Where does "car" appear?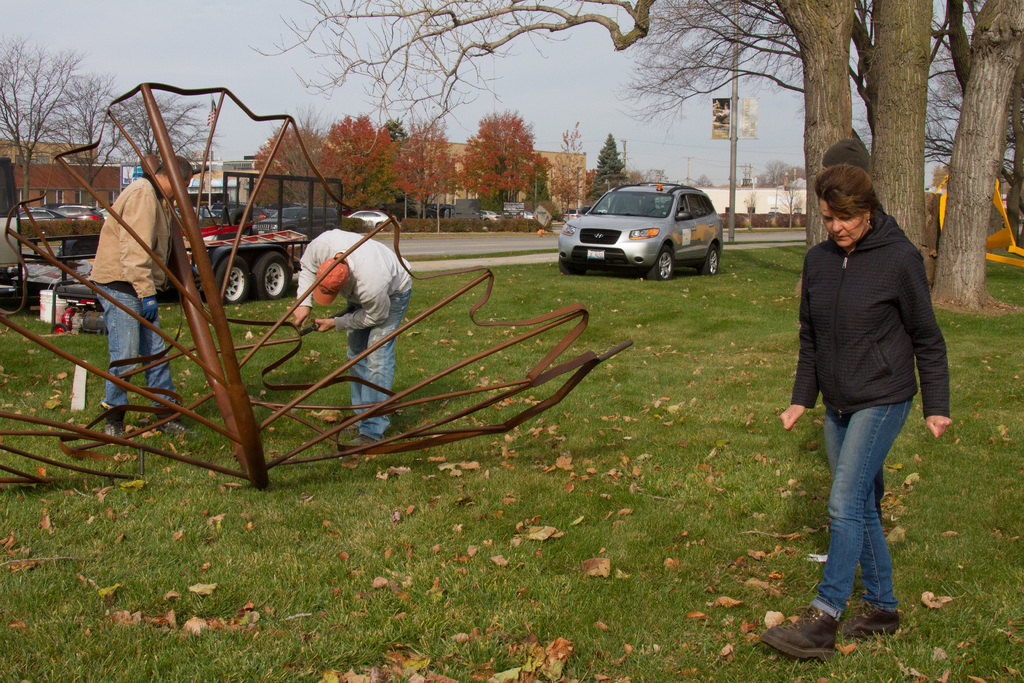
Appears at bbox=[563, 206, 586, 222].
